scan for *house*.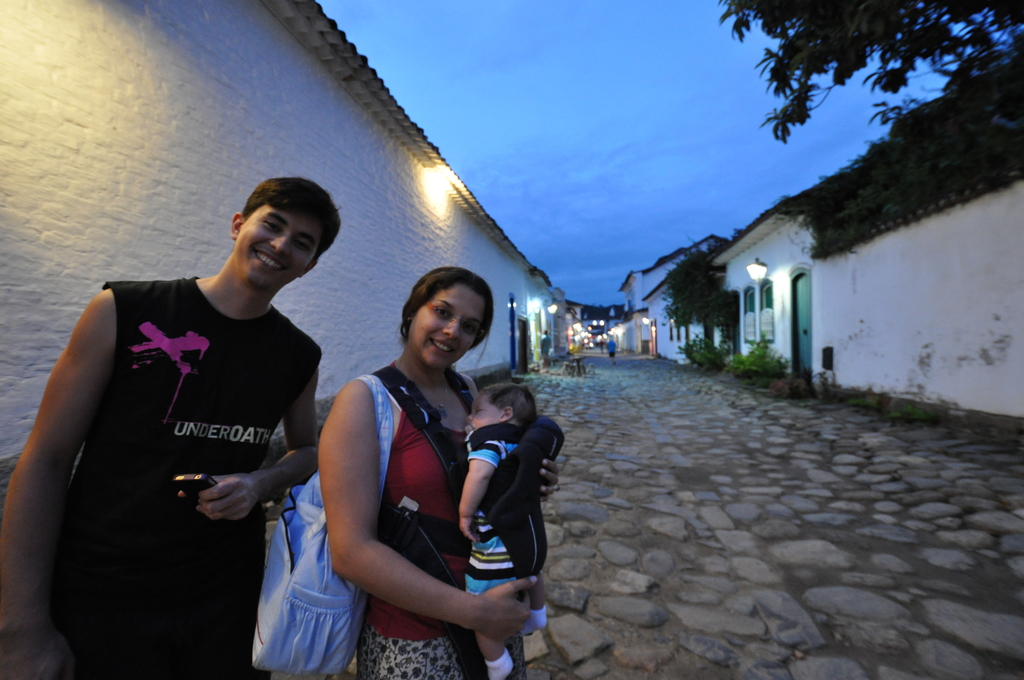
Scan result: bbox=(710, 53, 1023, 411).
